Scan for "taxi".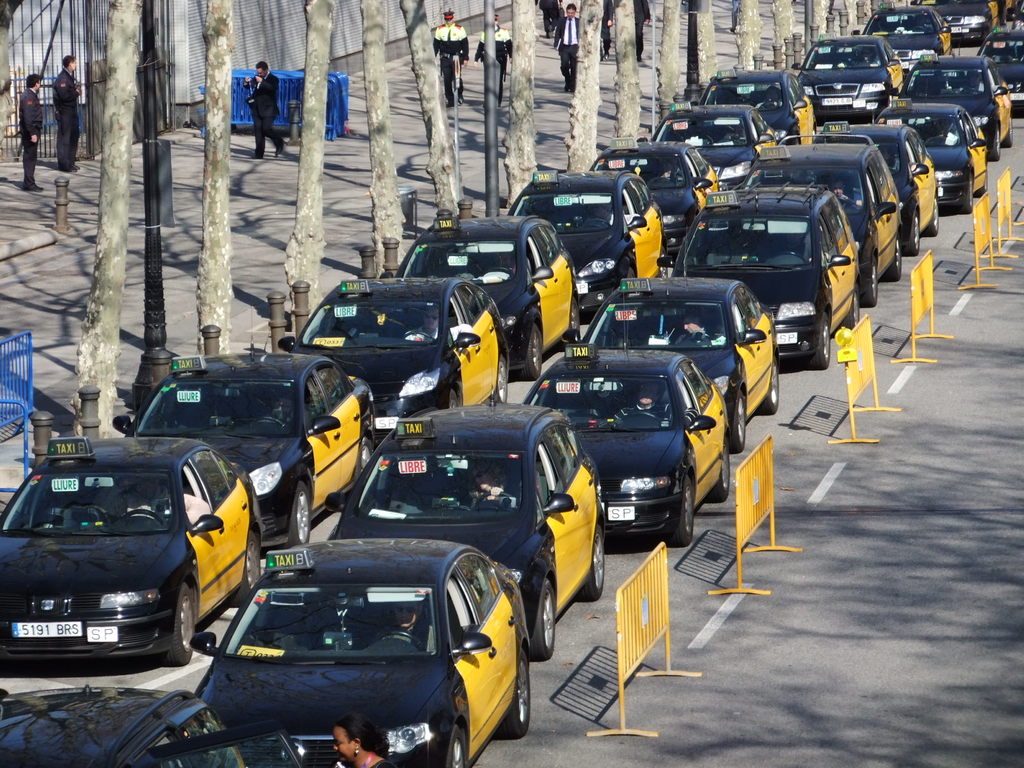
Scan result: x1=886 y1=52 x2=1014 y2=161.
